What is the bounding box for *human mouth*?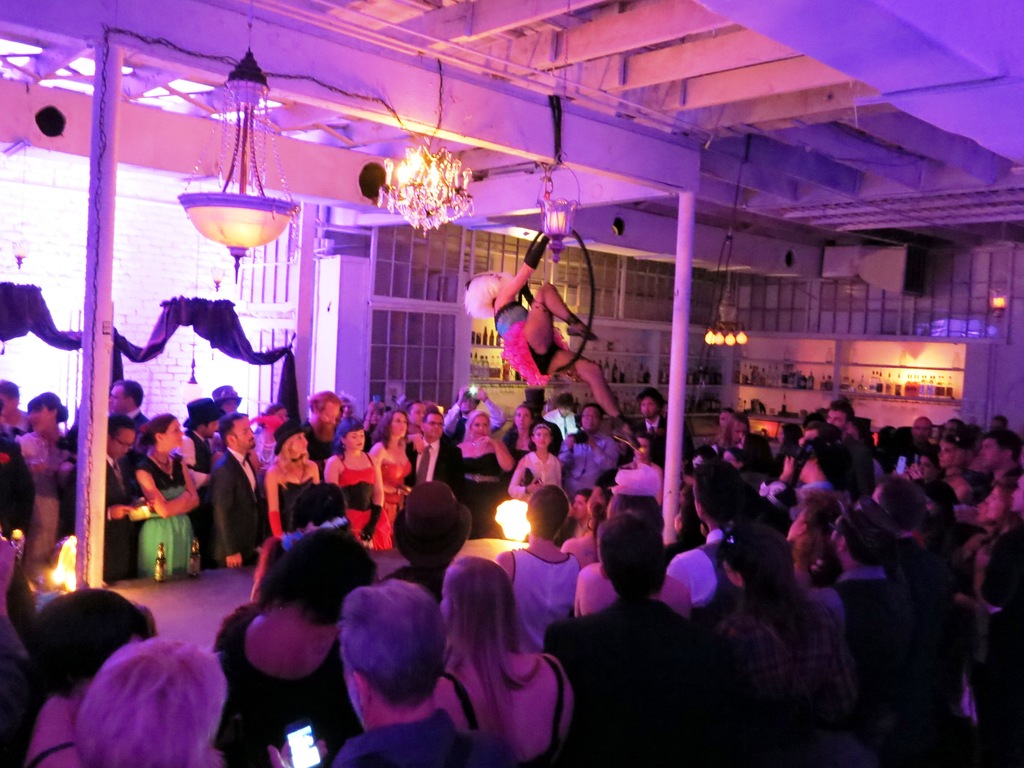
x1=353 y1=441 x2=364 y2=448.
